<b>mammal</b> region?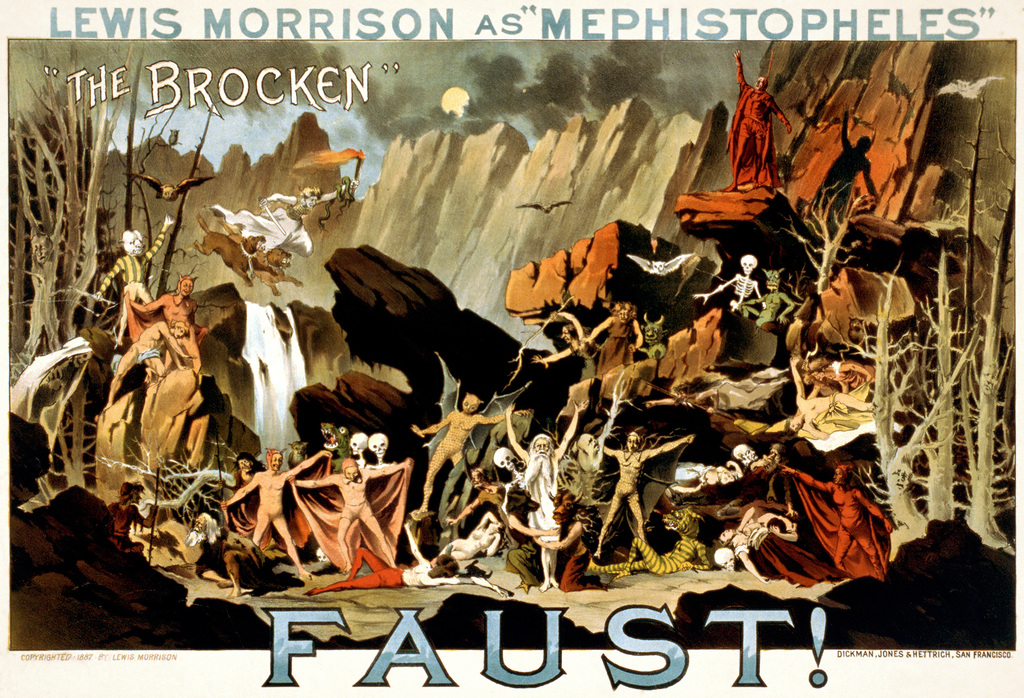
[721, 511, 767, 582]
